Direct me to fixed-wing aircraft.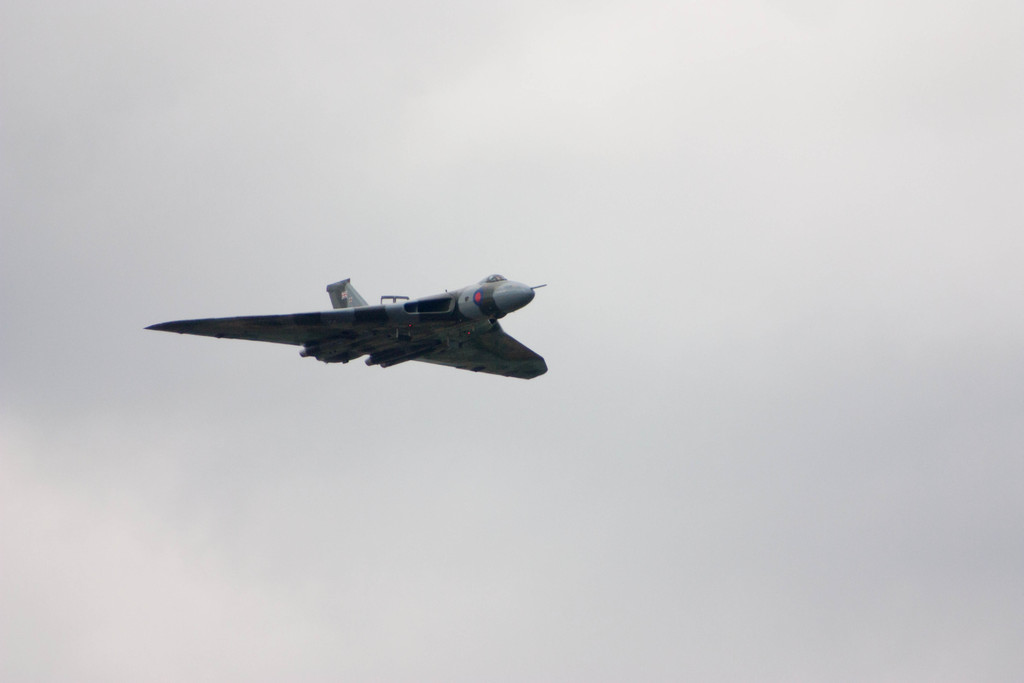
Direction: (143, 277, 548, 383).
